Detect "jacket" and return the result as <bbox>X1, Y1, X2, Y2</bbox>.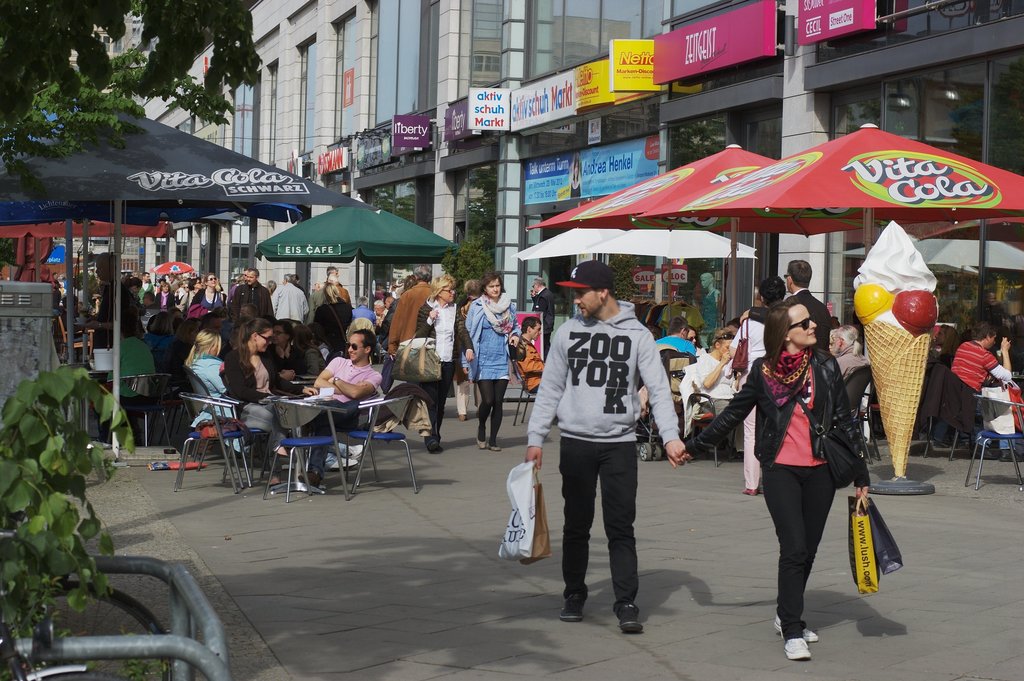
<bbox>387, 279, 434, 356</bbox>.
